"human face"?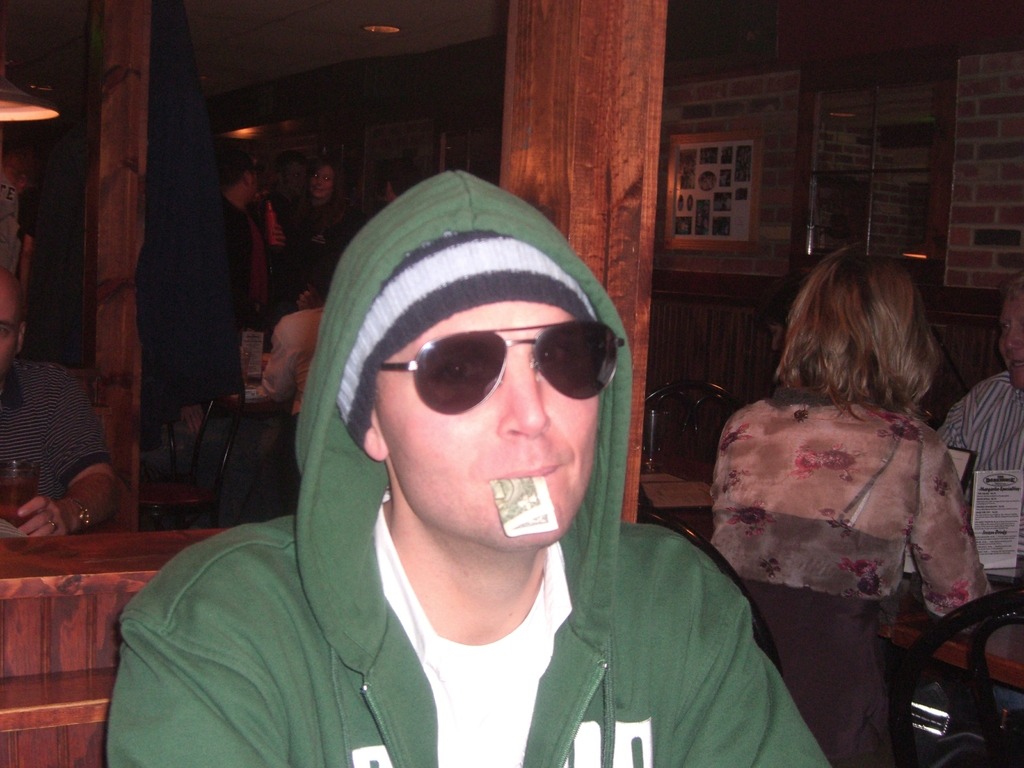
l=0, t=280, r=22, b=373
